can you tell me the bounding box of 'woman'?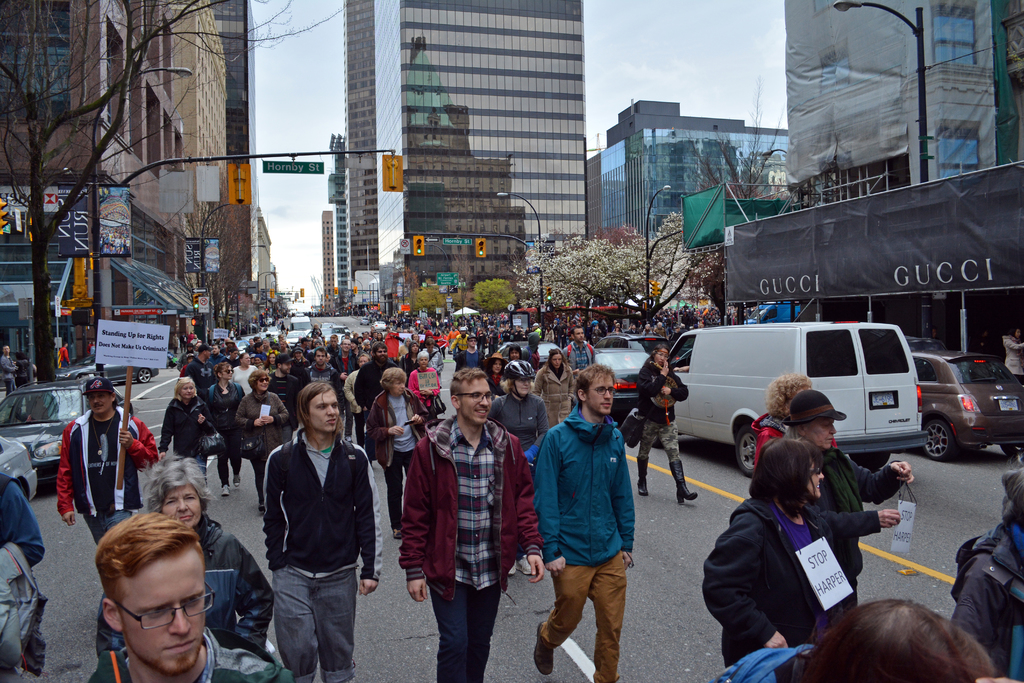
199, 363, 245, 495.
